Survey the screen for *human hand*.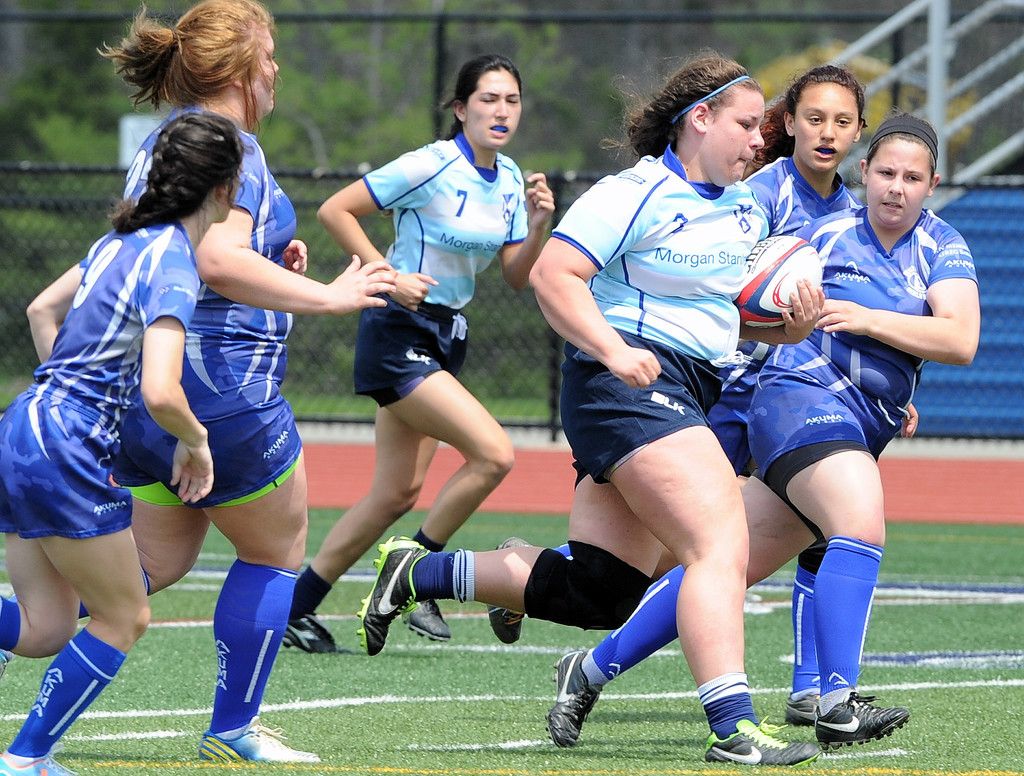
Survey found: 523:172:557:232.
